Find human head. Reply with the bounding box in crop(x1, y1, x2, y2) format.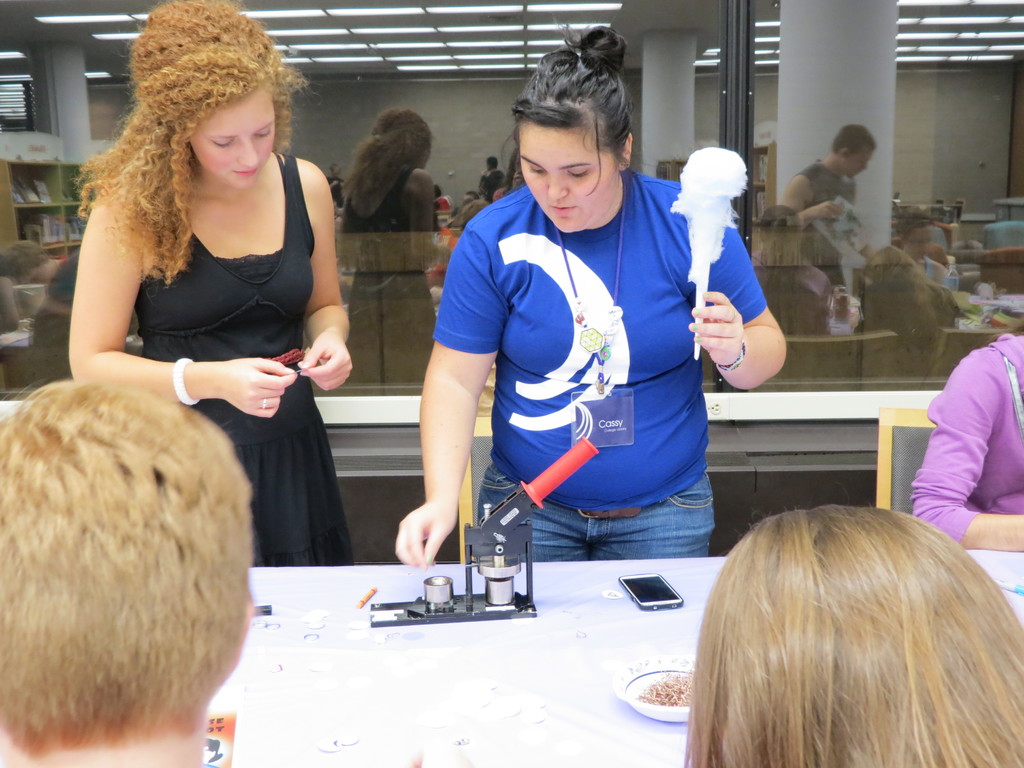
crop(157, 7, 275, 188).
